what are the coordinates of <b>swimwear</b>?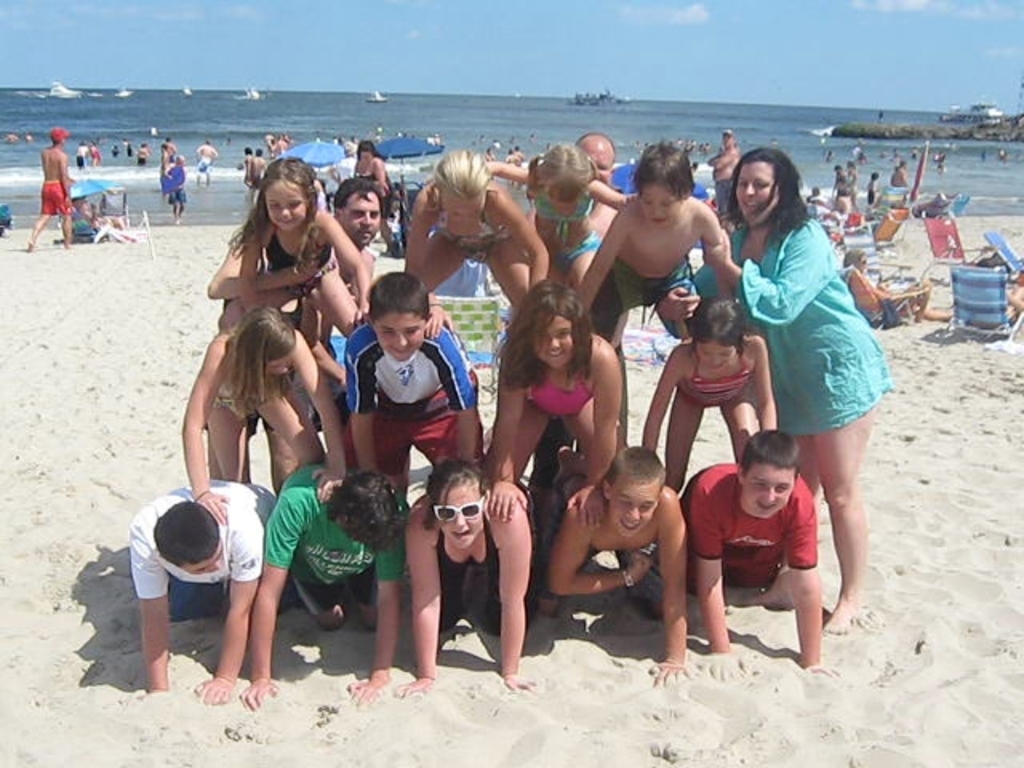
(left=526, top=358, right=598, bottom=427).
